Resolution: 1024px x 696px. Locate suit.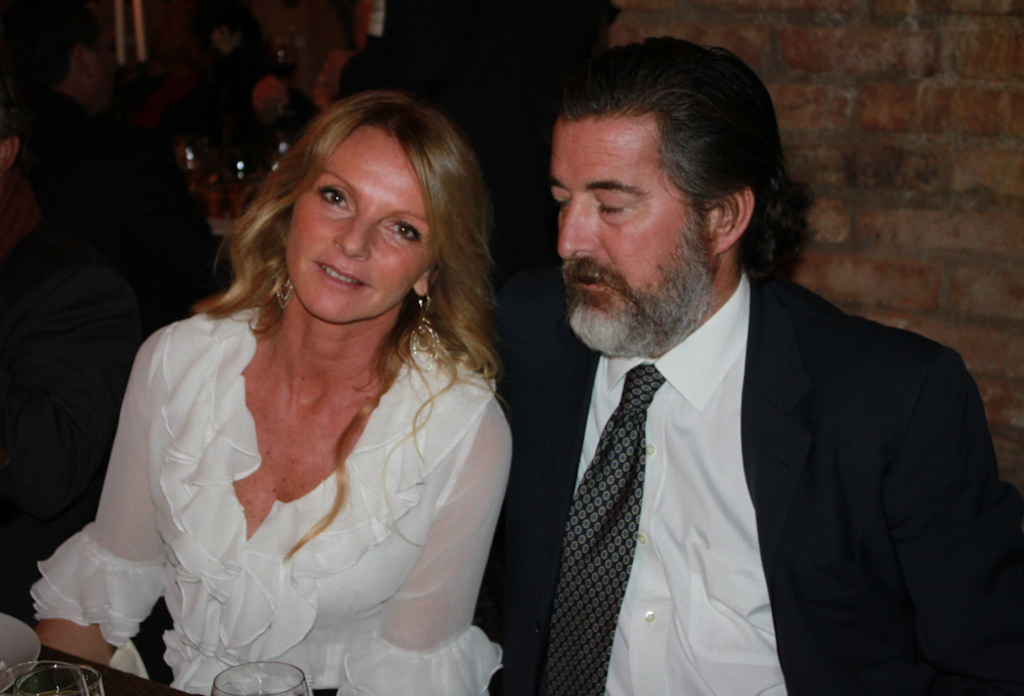
Rect(463, 249, 982, 679).
